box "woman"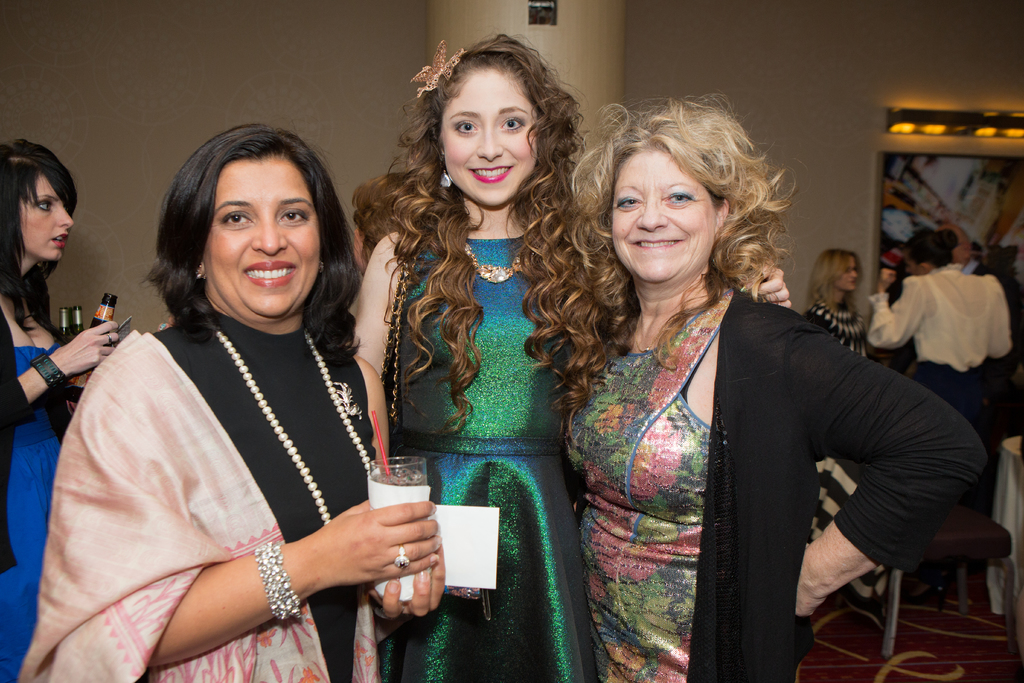
(799,243,891,636)
